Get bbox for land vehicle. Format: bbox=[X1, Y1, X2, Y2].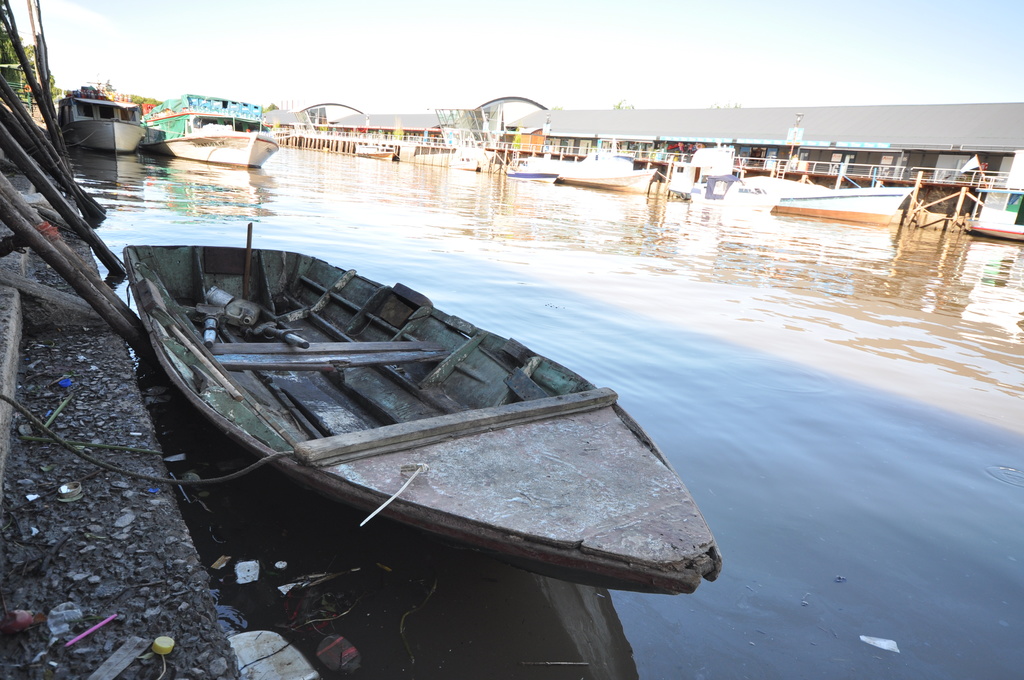
bbox=[124, 225, 742, 629].
